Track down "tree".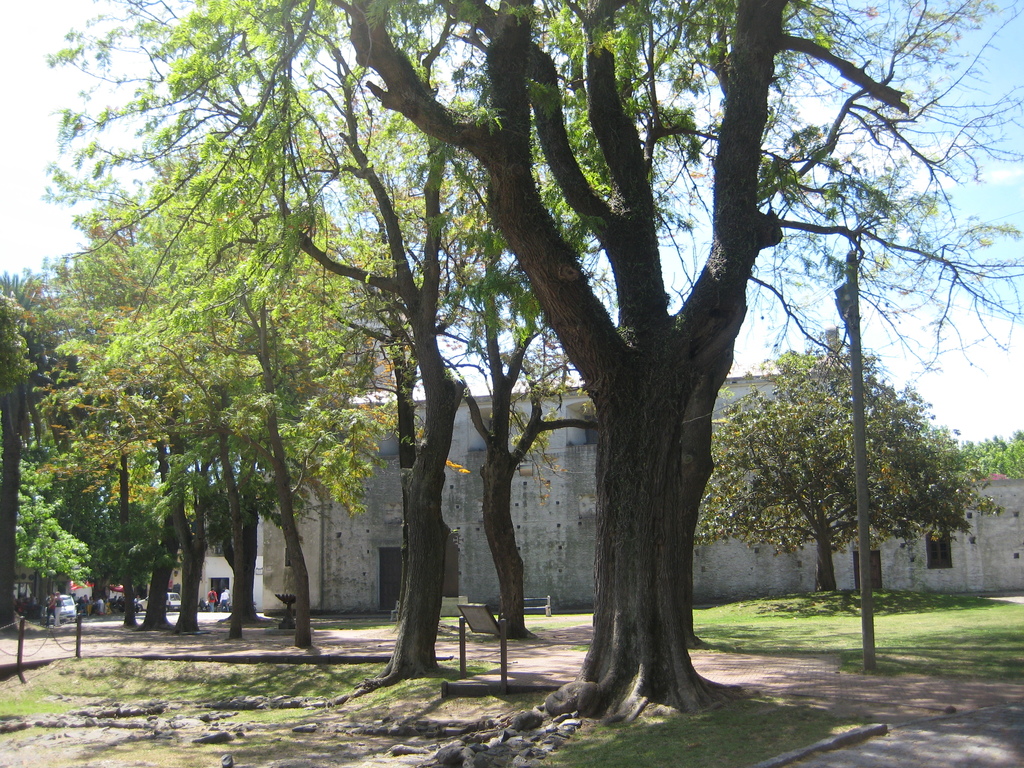
Tracked to 12, 463, 88, 589.
